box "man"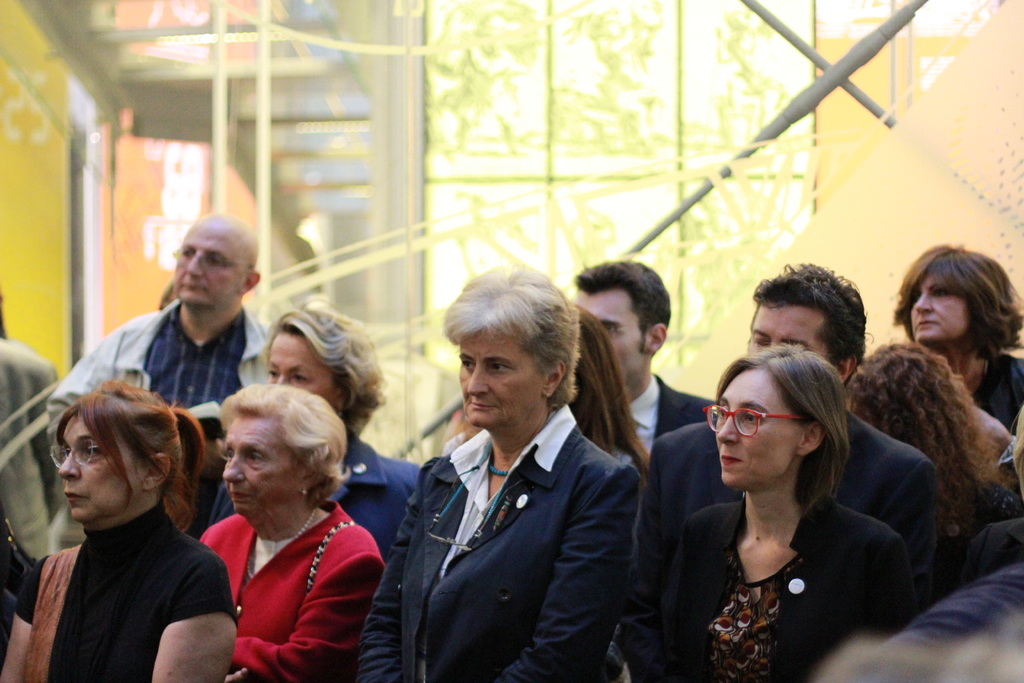
618, 261, 935, 682
